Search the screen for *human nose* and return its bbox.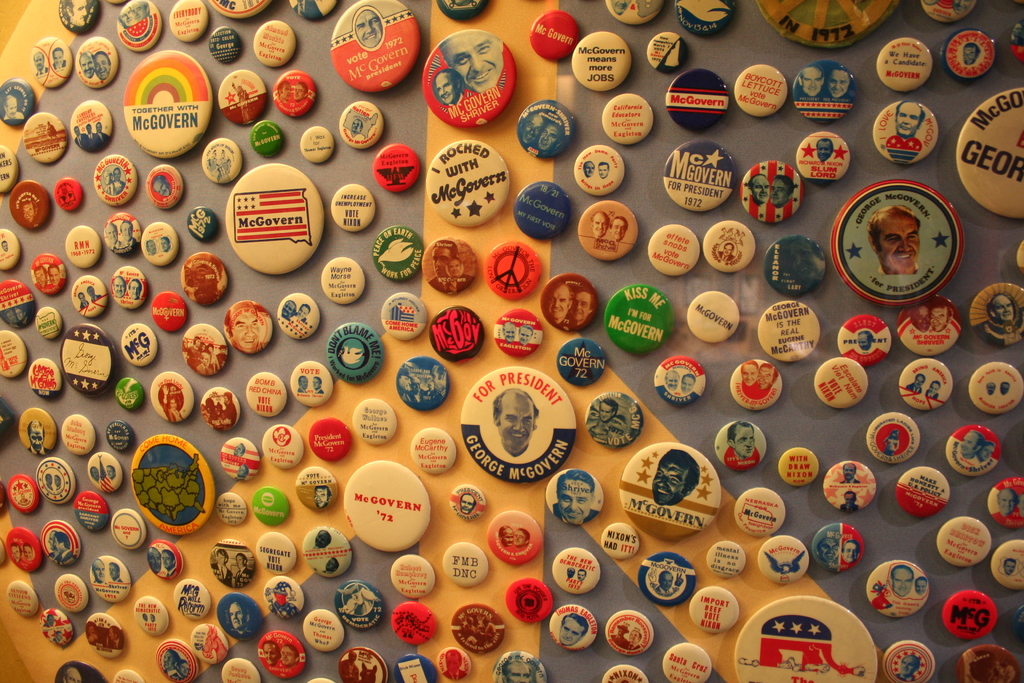
Found: {"x1": 365, "y1": 24, "x2": 372, "y2": 35}.
